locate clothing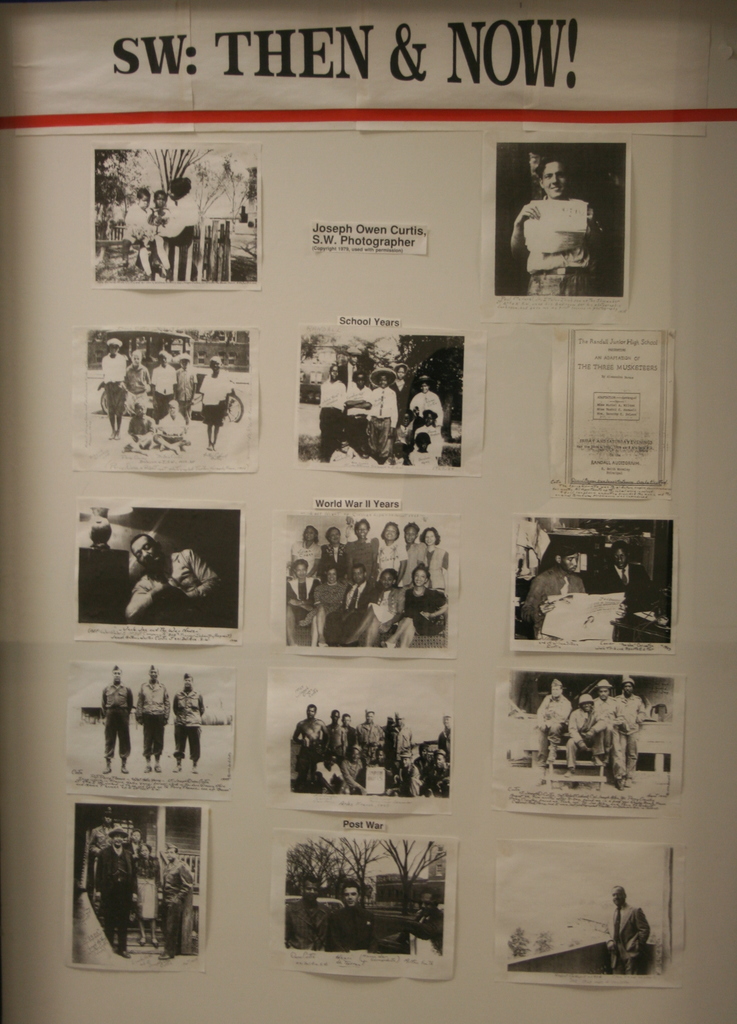
133/860/156/917
